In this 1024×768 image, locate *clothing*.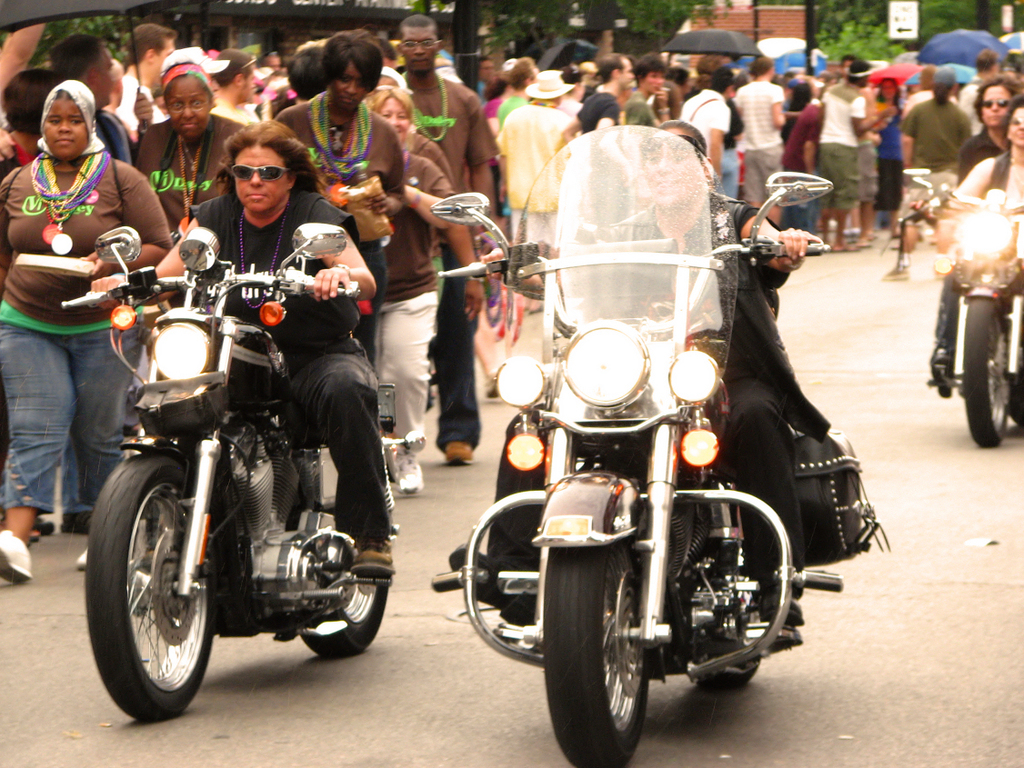
Bounding box: x1=11, y1=67, x2=140, y2=488.
